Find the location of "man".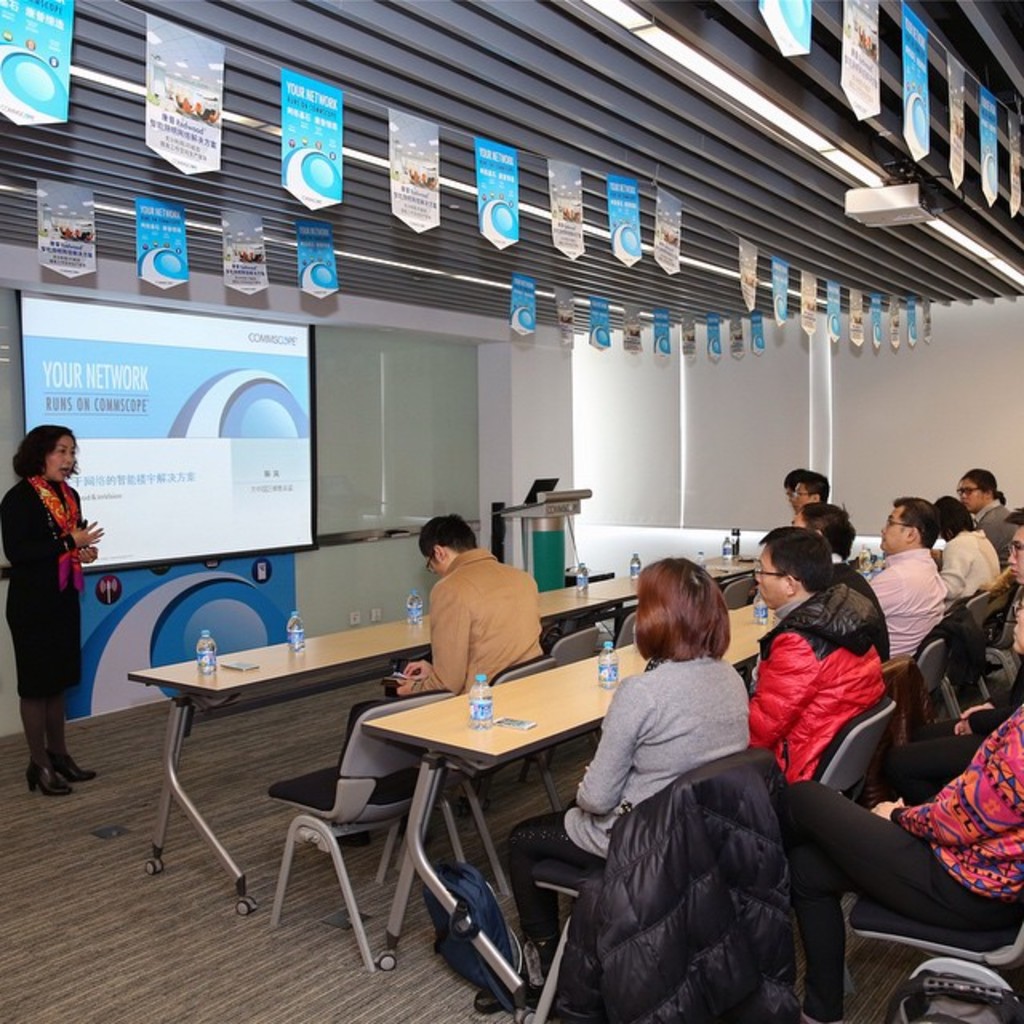
Location: <bbox>330, 512, 549, 846</bbox>.
